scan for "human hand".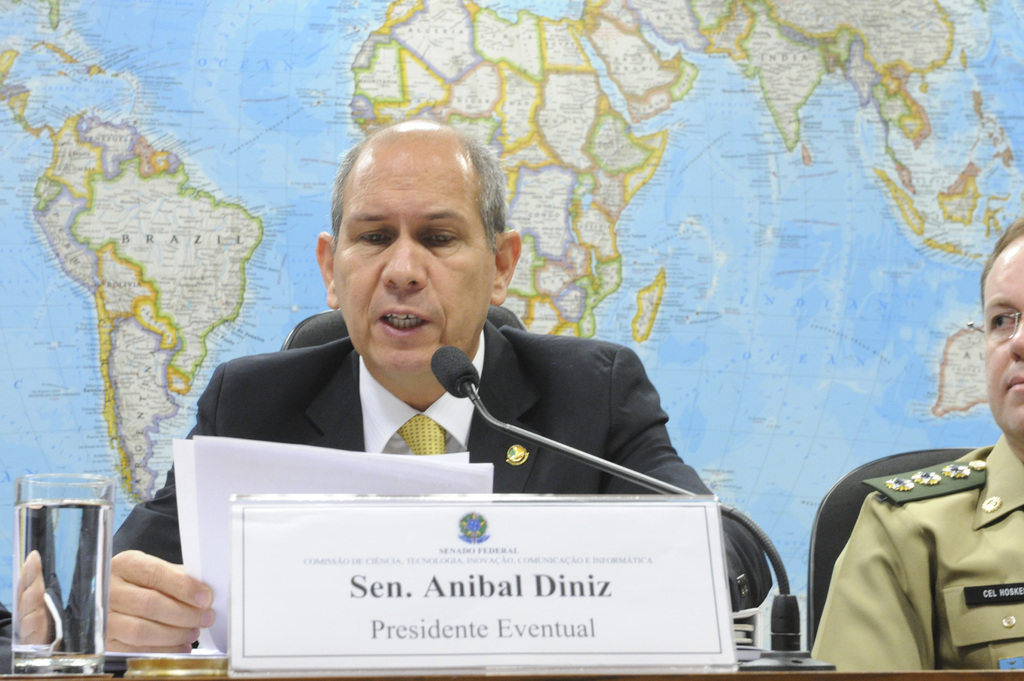
Scan result: (102,548,216,652).
